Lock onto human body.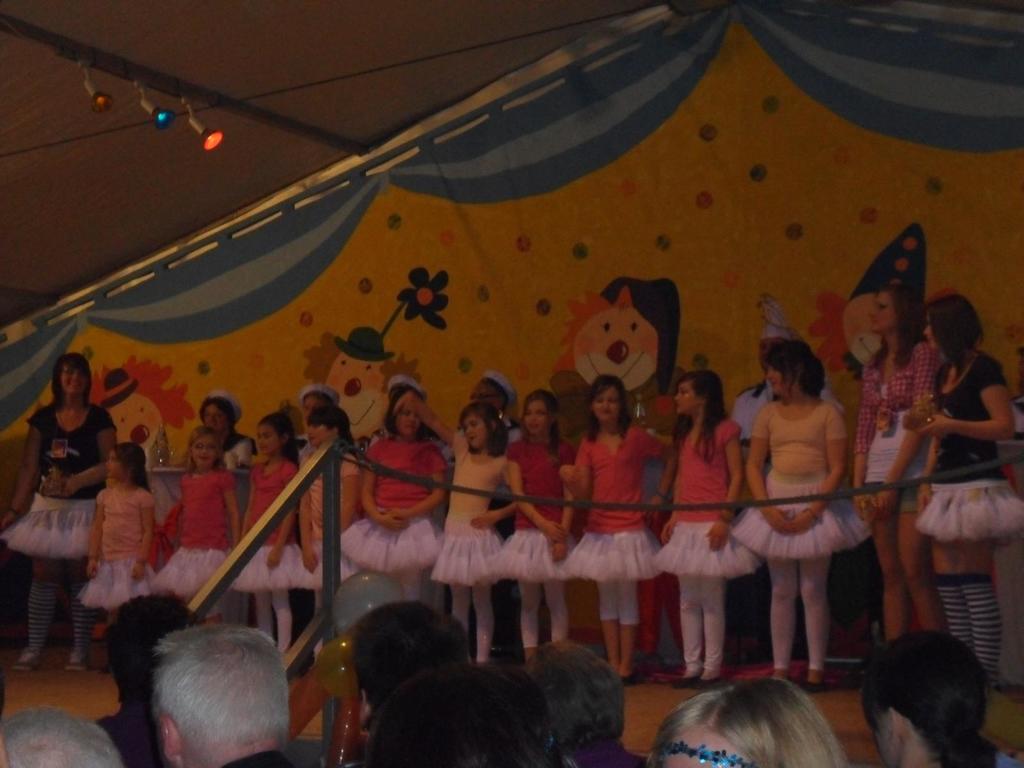
Locked: Rect(298, 375, 336, 465).
